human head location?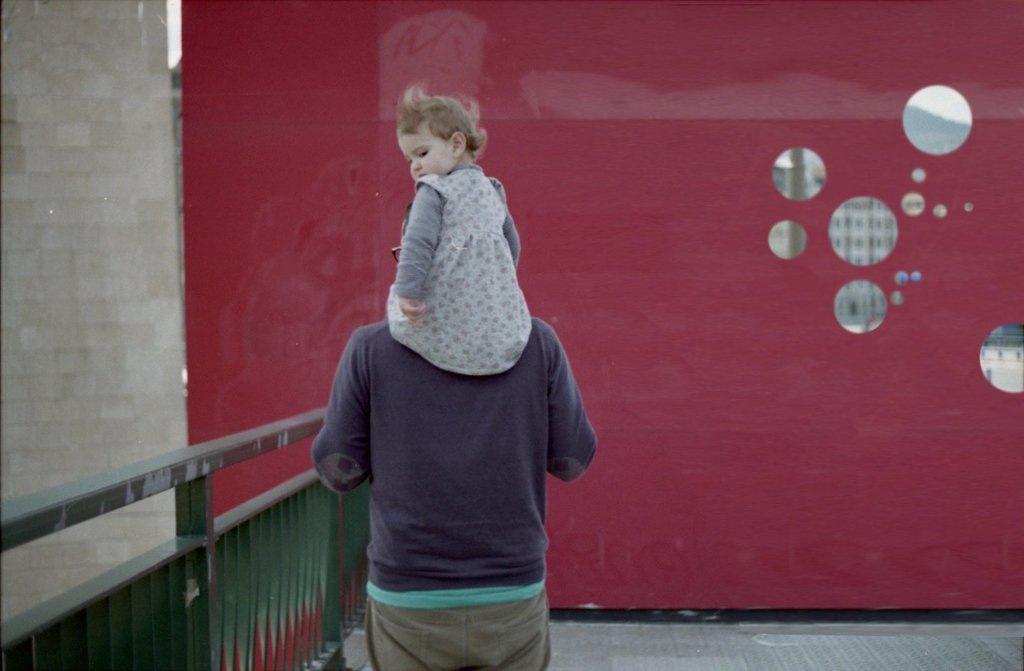
390, 86, 487, 174
